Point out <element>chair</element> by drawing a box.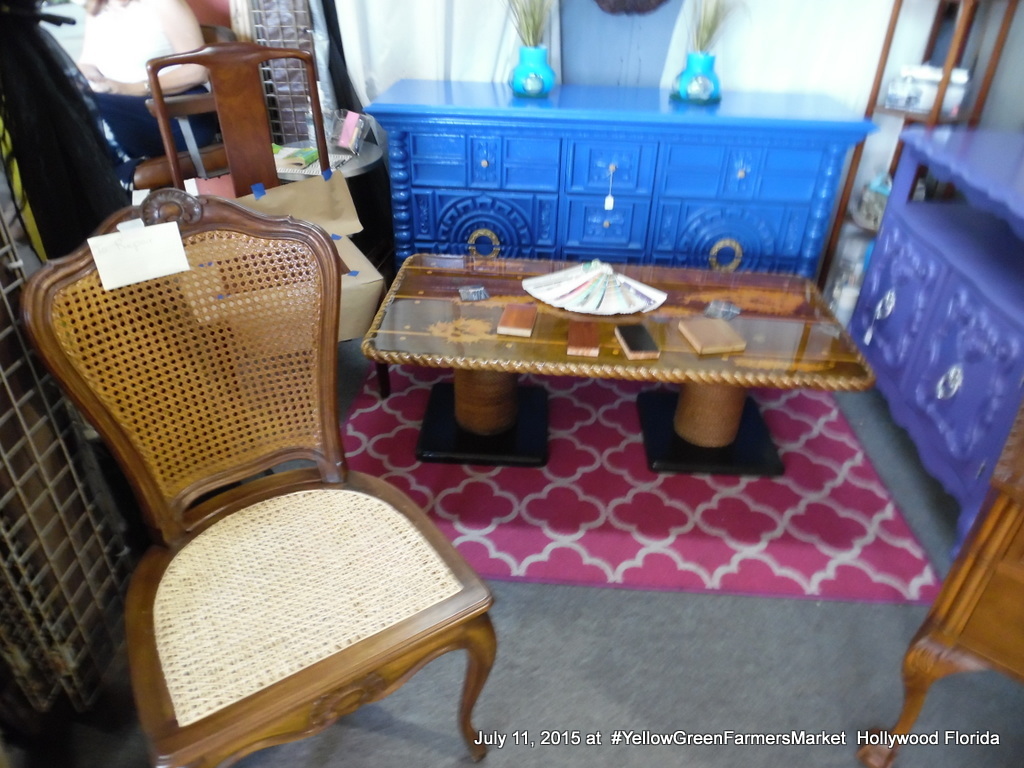
(851,482,1023,767).
